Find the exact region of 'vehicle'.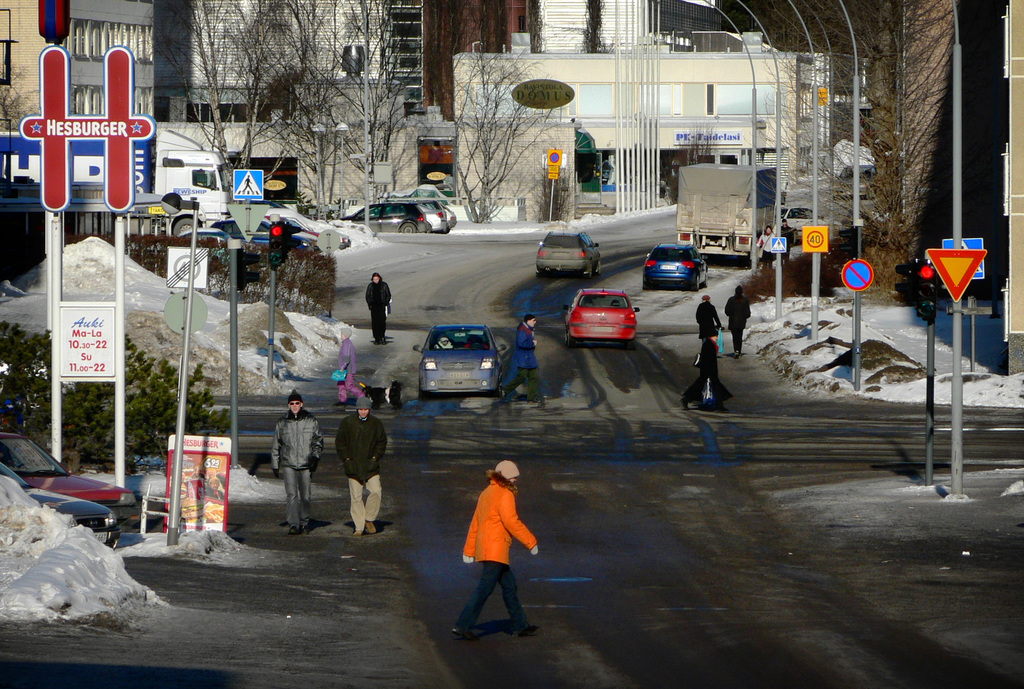
Exact region: (442,202,456,231).
